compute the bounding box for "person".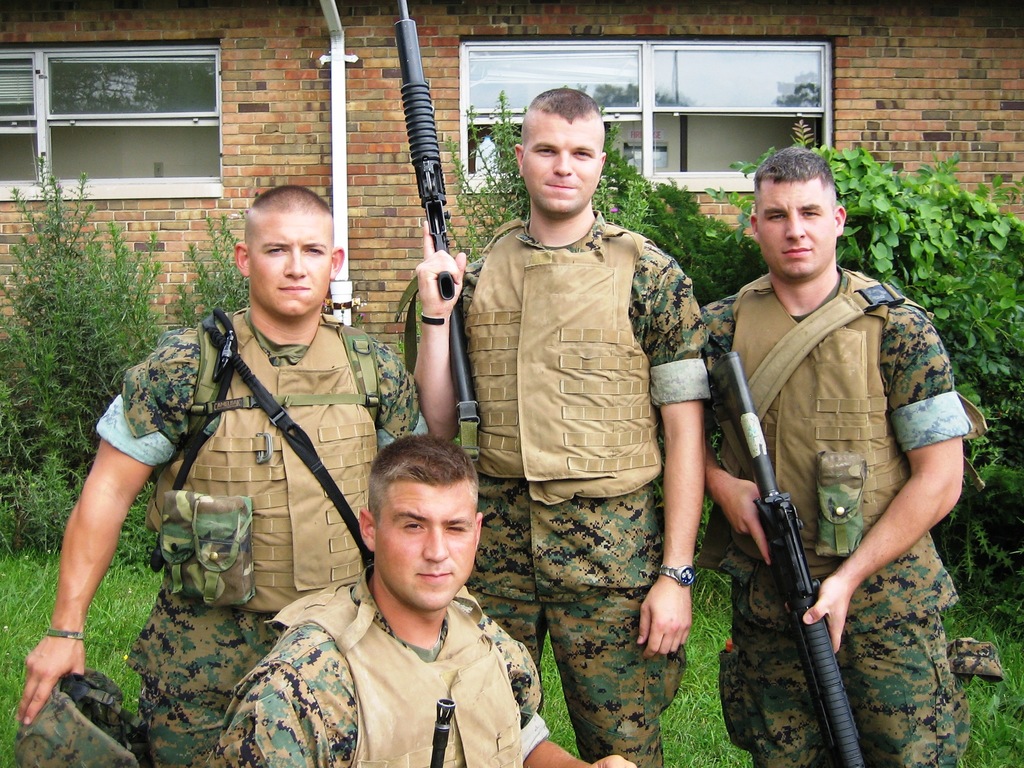
l=411, t=88, r=715, b=767.
